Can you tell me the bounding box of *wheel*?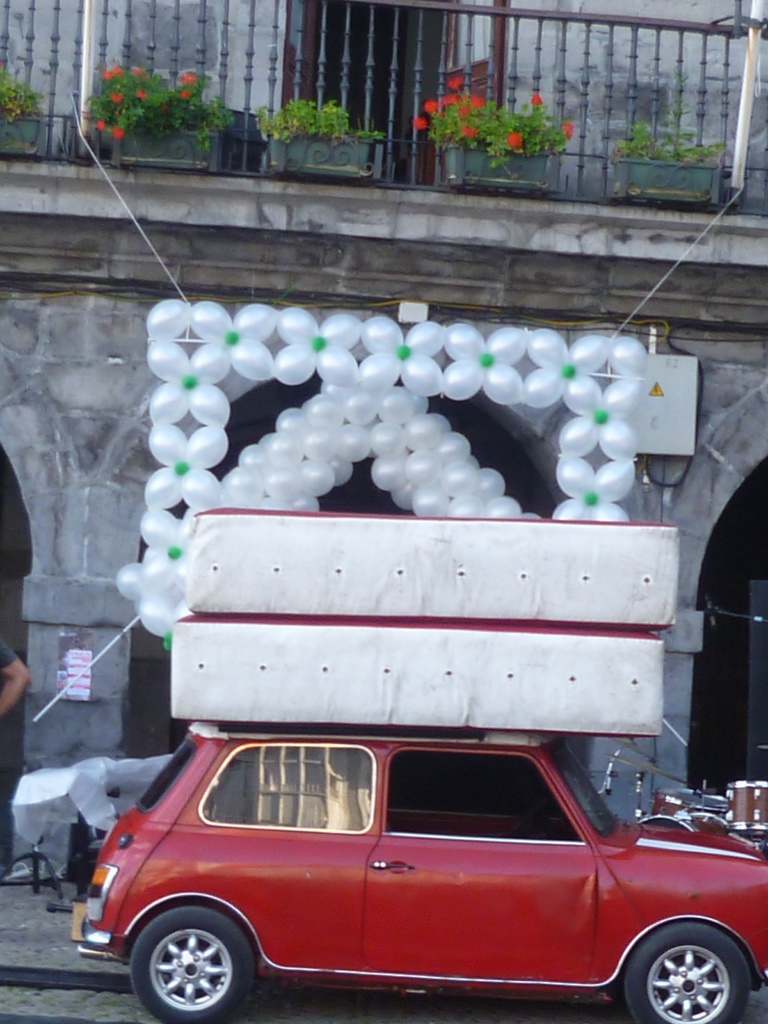
{"left": 133, "top": 905, "right": 259, "bottom": 1023}.
